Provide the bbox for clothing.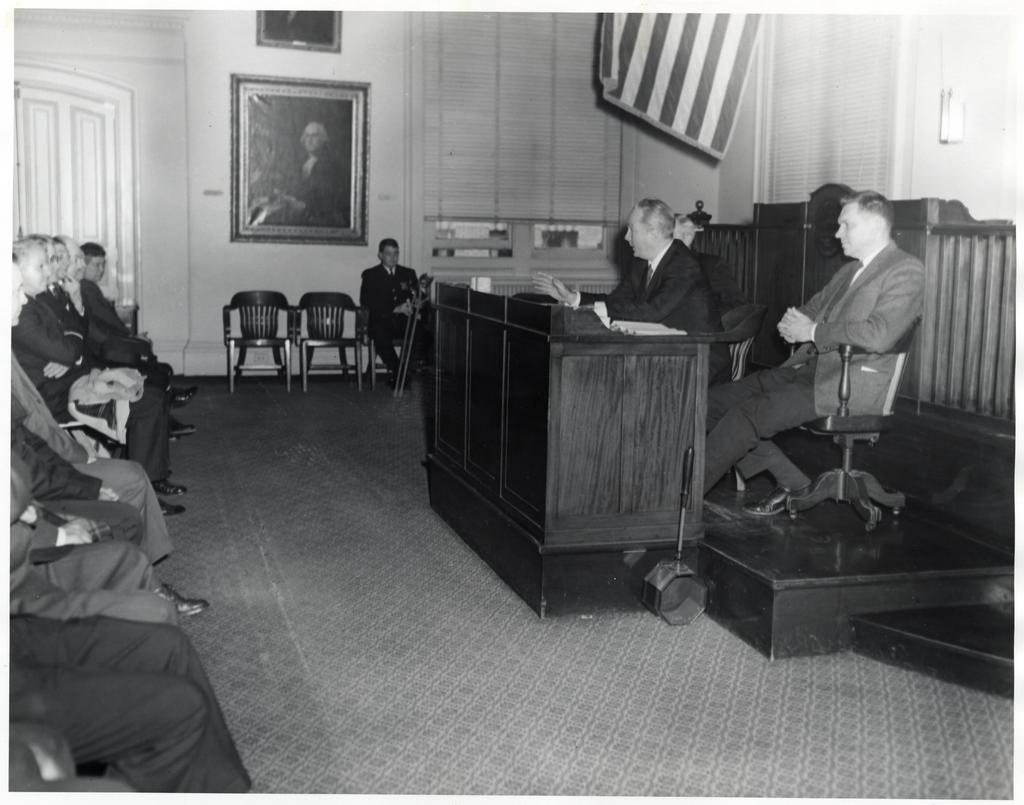
BBox(68, 279, 169, 419).
